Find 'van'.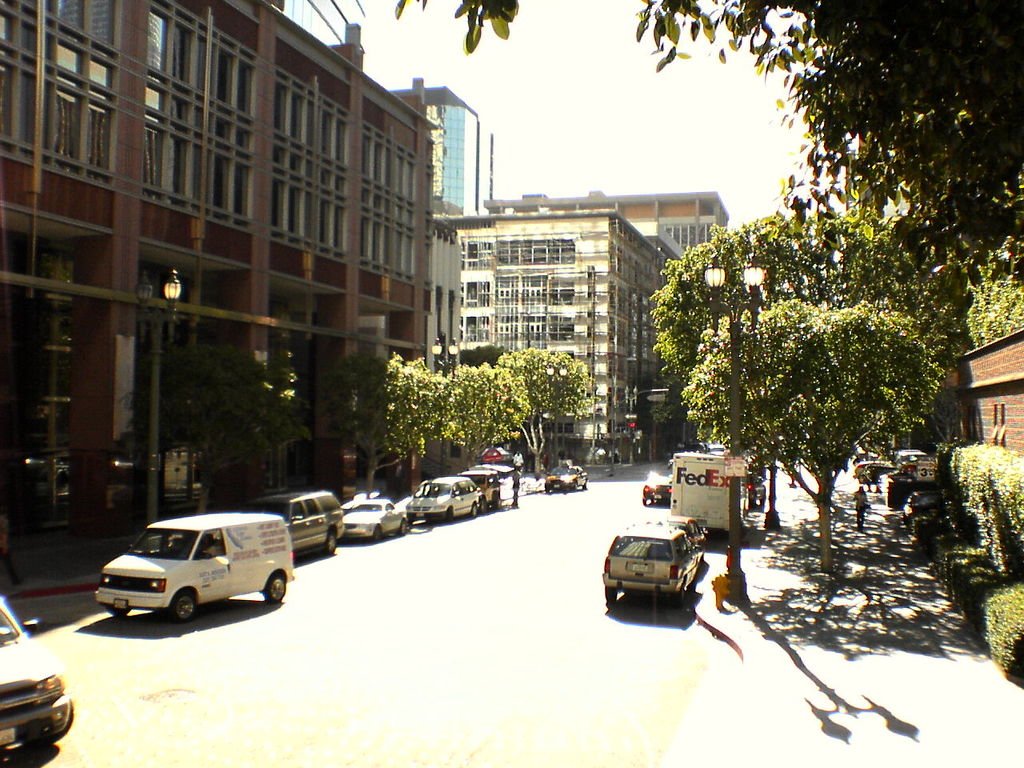
(670,446,750,538).
